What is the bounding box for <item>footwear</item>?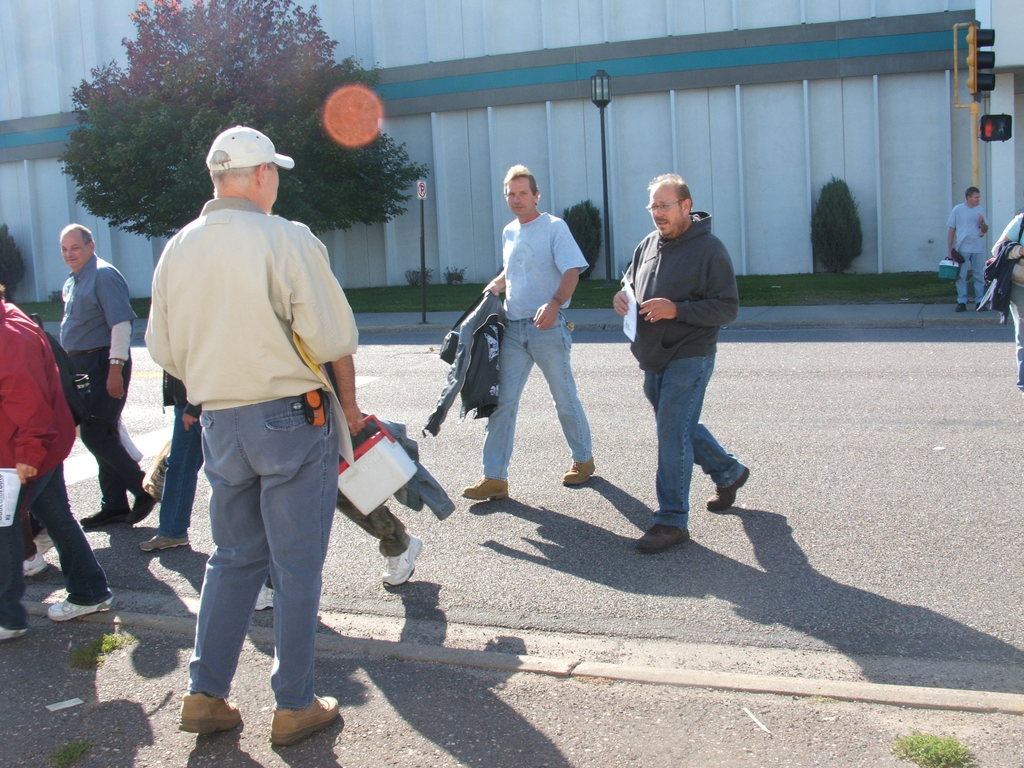
locate(79, 504, 132, 525).
